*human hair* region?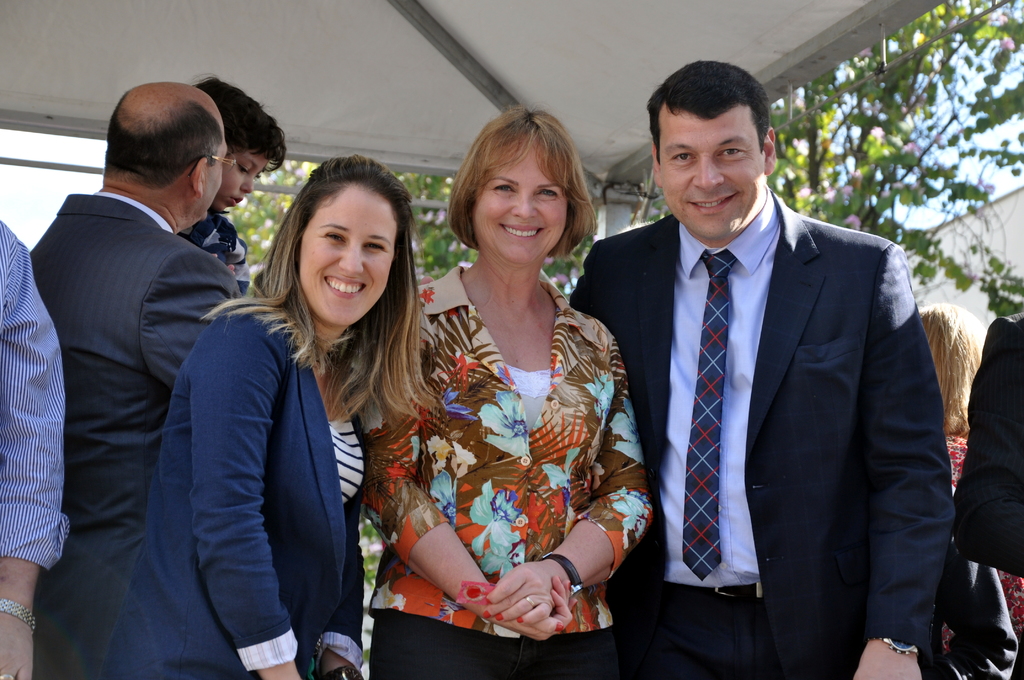
(left=449, top=97, right=595, bottom=256)
